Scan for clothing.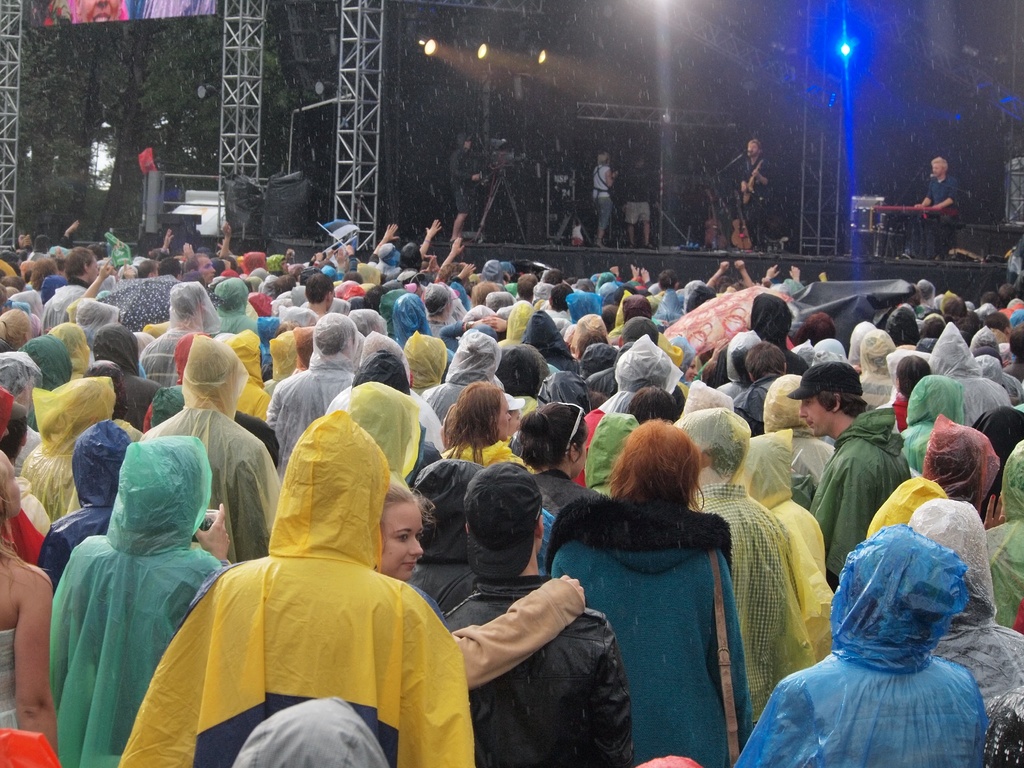
Scan result: bbox=(924, 175, 962, 259).
